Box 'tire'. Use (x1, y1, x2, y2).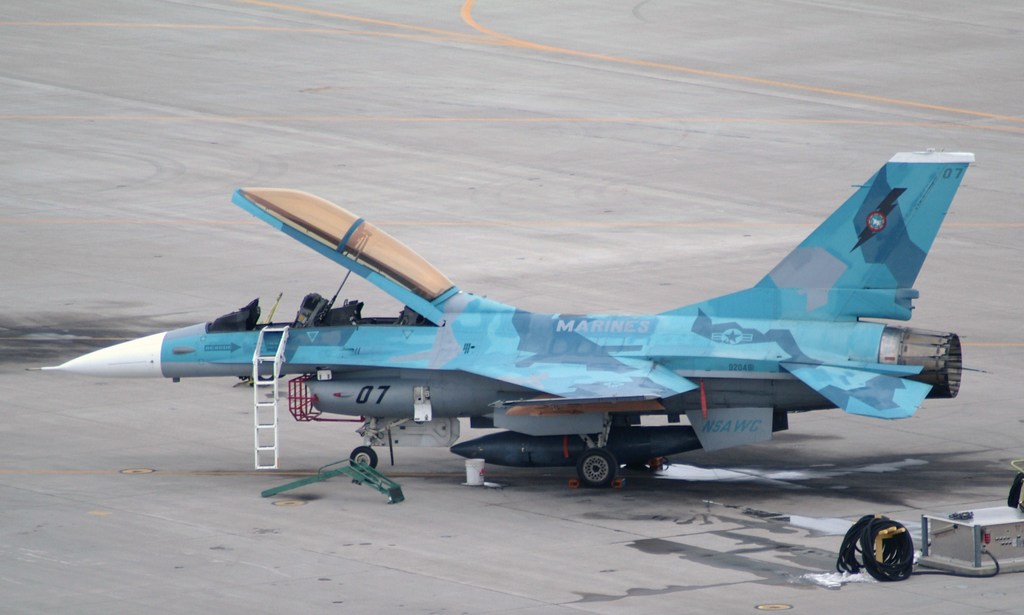
(252, 372, 281, 383).
